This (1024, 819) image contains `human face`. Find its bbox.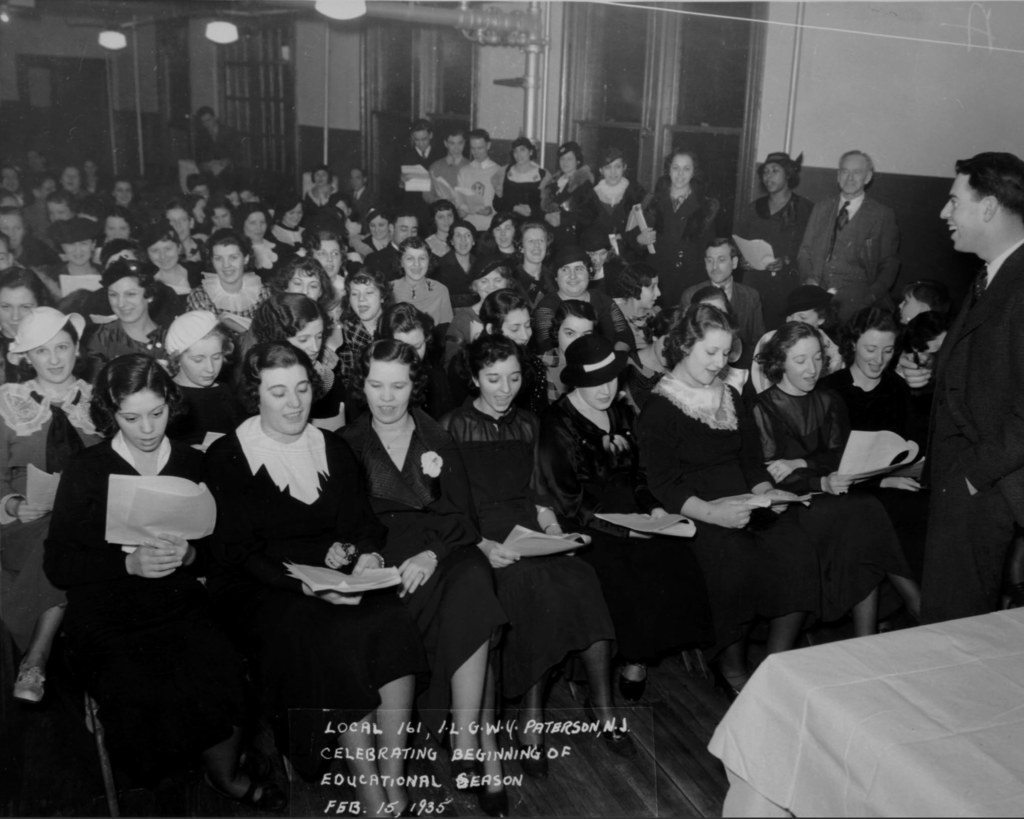
<region>394, 216, 418, 244</region>.
